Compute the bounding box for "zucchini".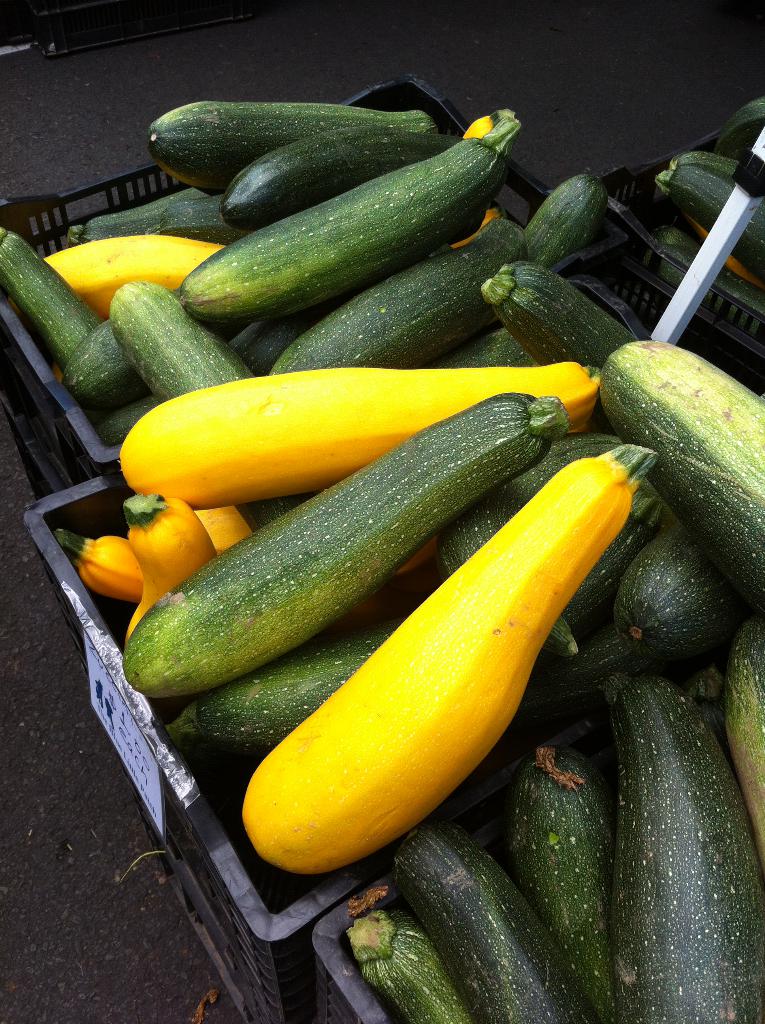
x1=142 y1=95 x2=434 y2=197.
